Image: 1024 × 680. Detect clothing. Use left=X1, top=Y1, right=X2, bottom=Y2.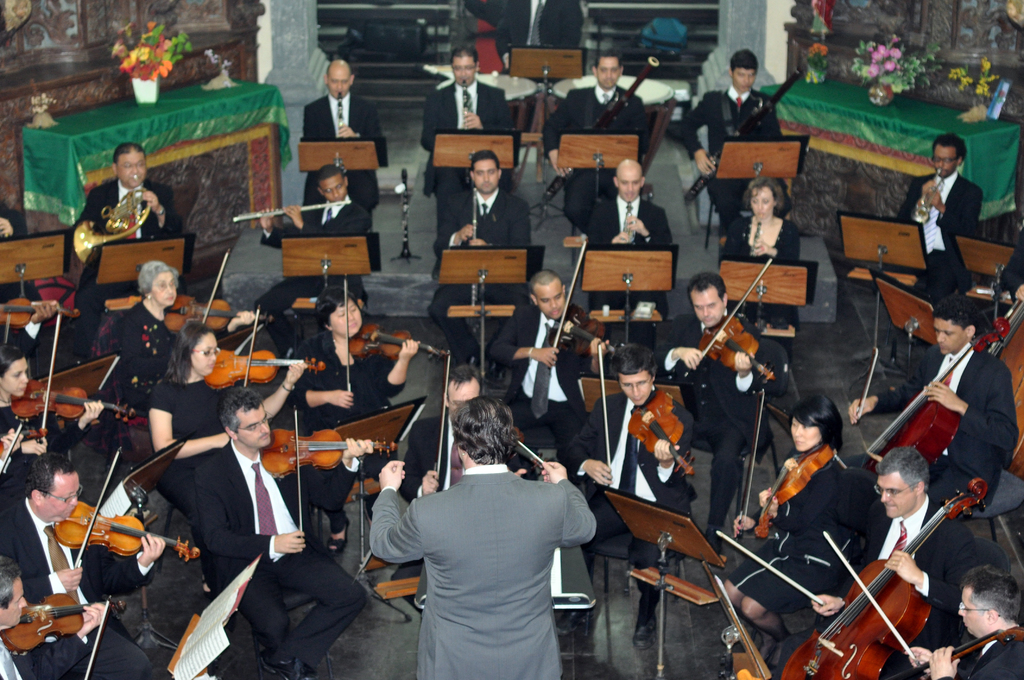
left=817, top=492, right=970, bottom=679.
